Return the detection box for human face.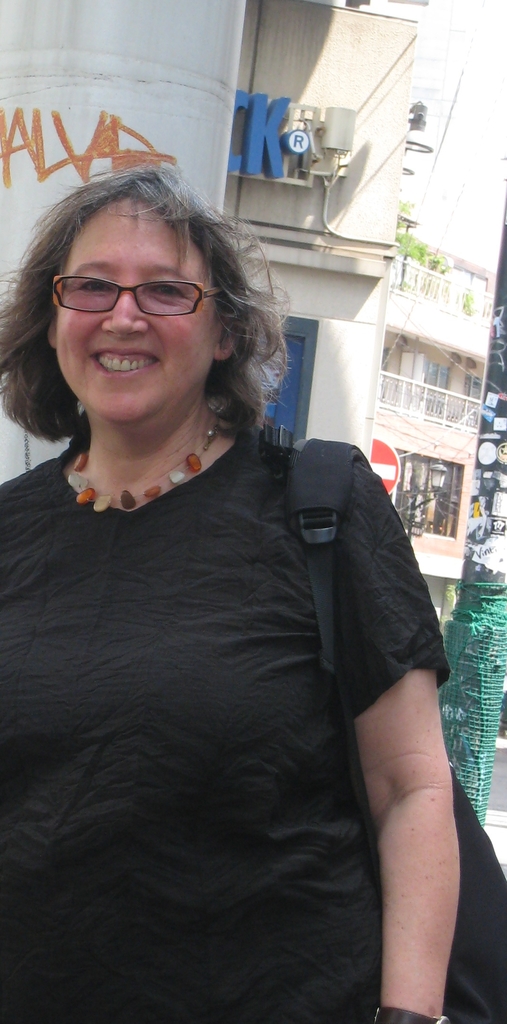
57 196 223 427.
